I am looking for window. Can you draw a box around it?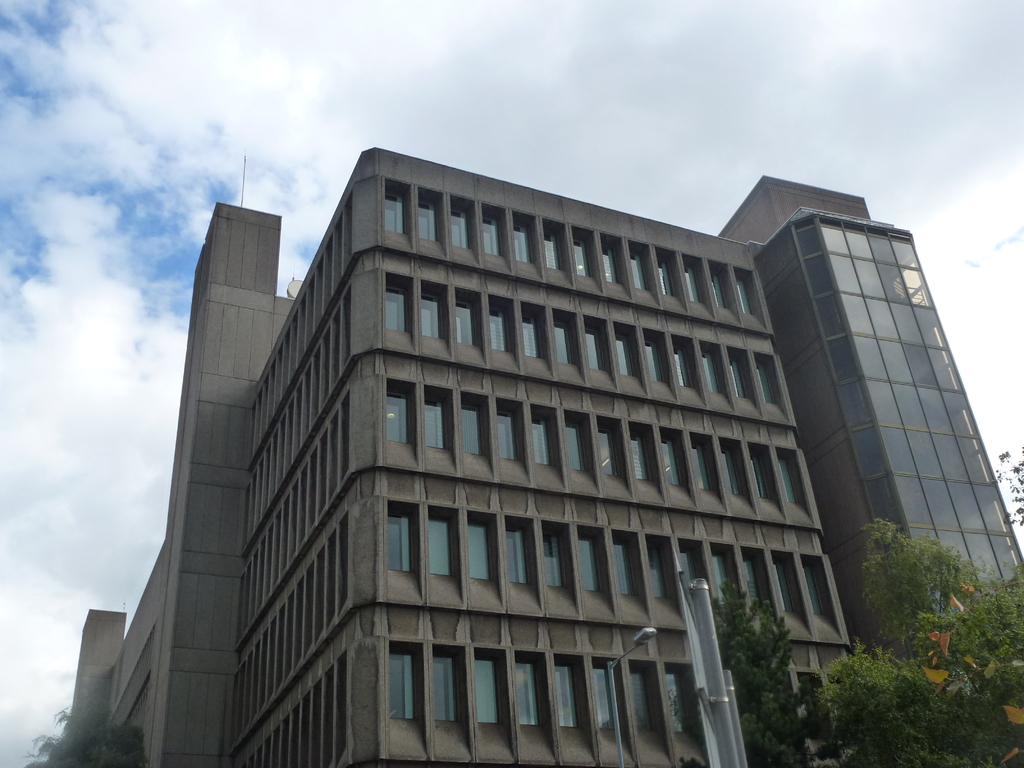
Sure, the bounding box is bbox=[452, 208, 468, 249].
